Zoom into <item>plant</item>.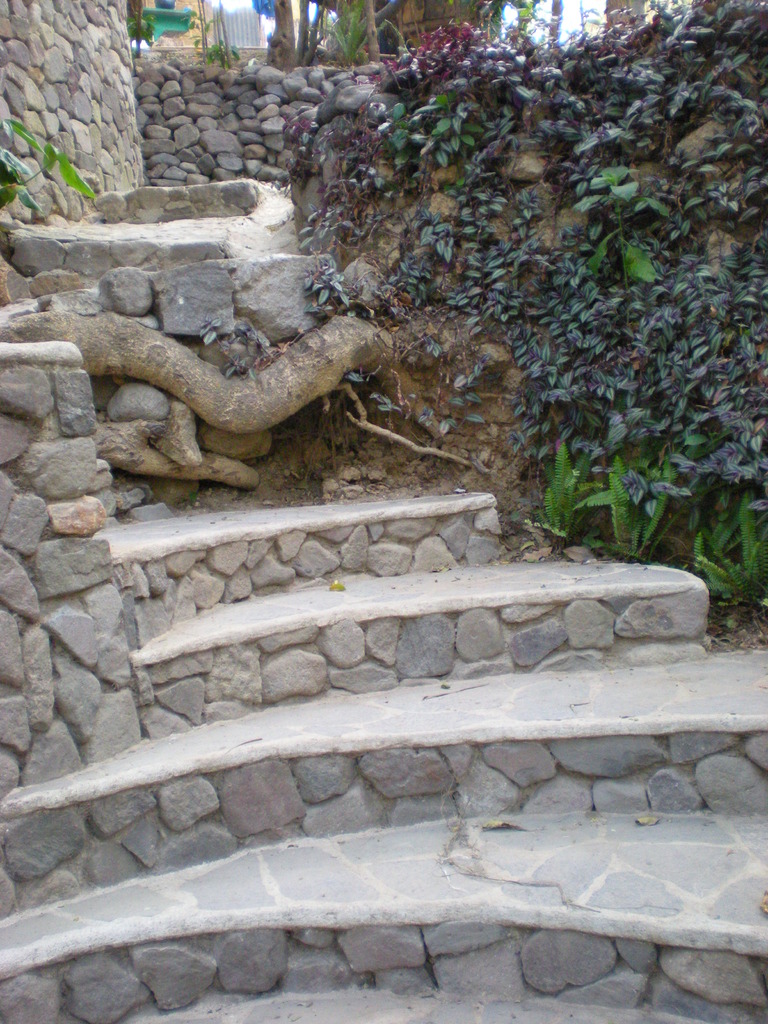
Zoom target: [693, 497, 767, 604].
